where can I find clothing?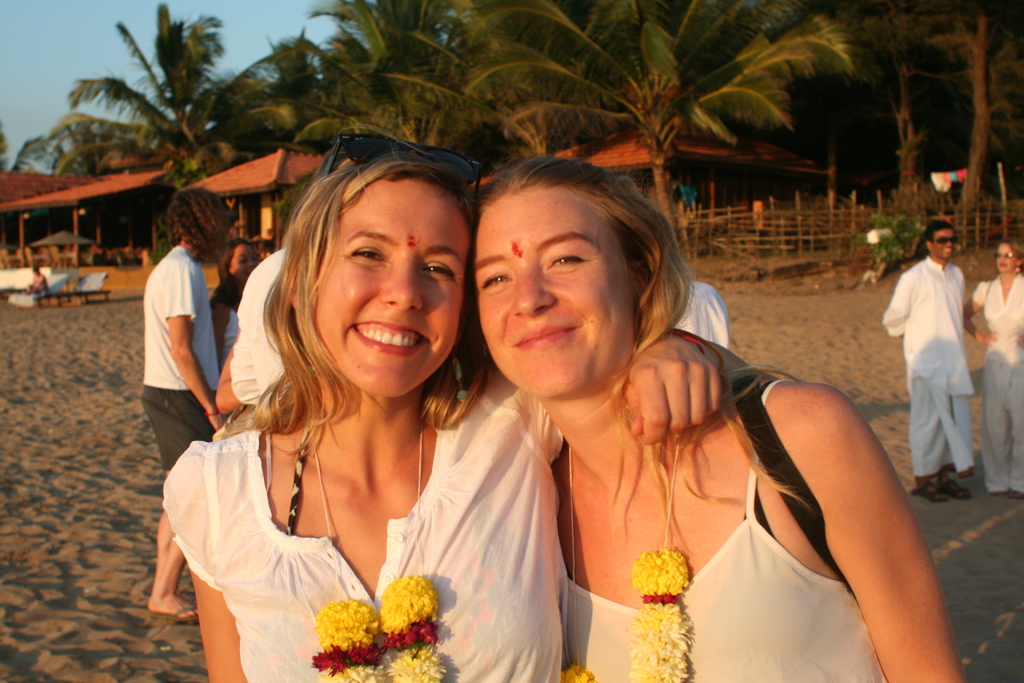
You can find it at 968,280,1023,495.
